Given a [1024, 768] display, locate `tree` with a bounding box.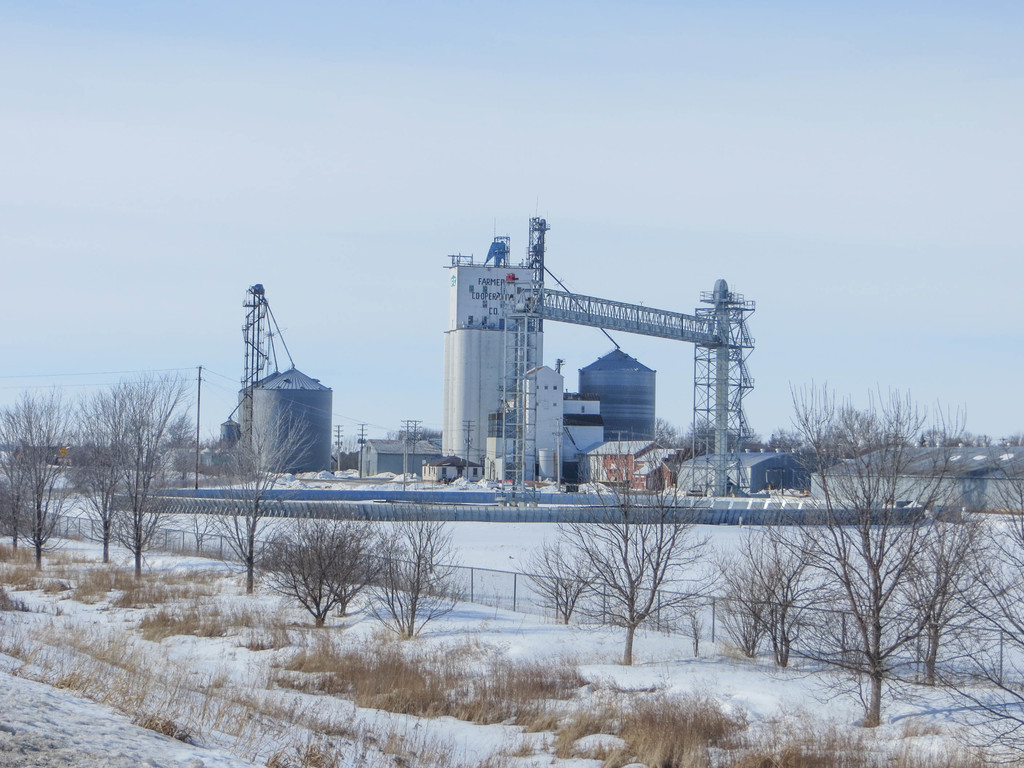
Located: region(294, 511, 401, 628).
